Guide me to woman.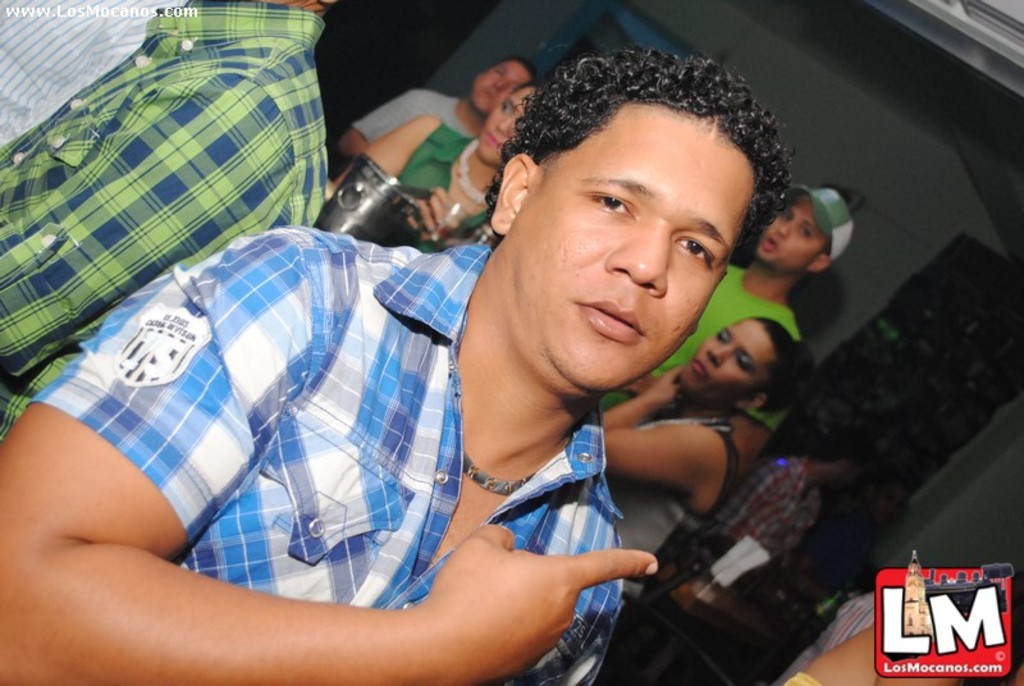
Guidance: 598:314:812:602.
